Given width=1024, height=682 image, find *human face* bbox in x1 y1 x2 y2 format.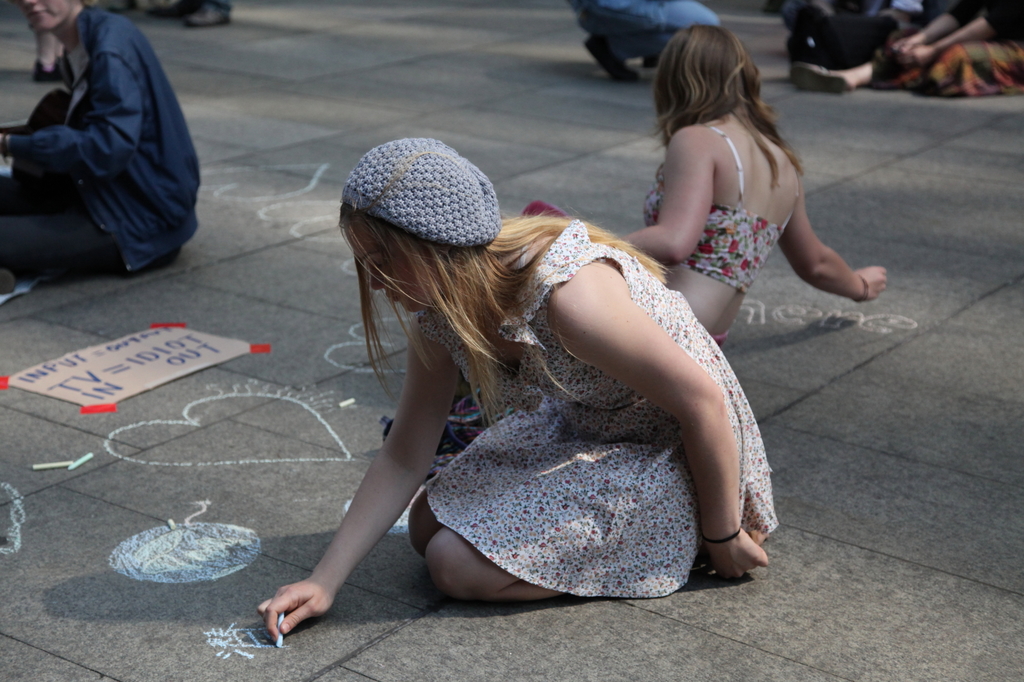
18 0 73 31.
